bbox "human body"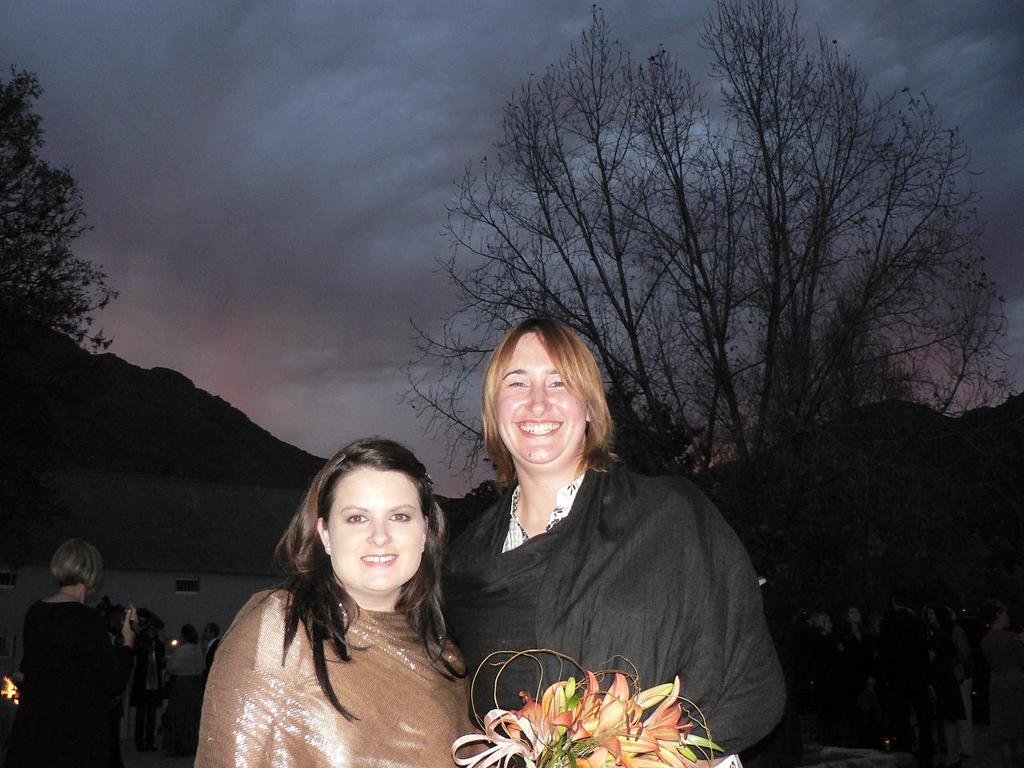
rect(134, 645, 161, 750)
